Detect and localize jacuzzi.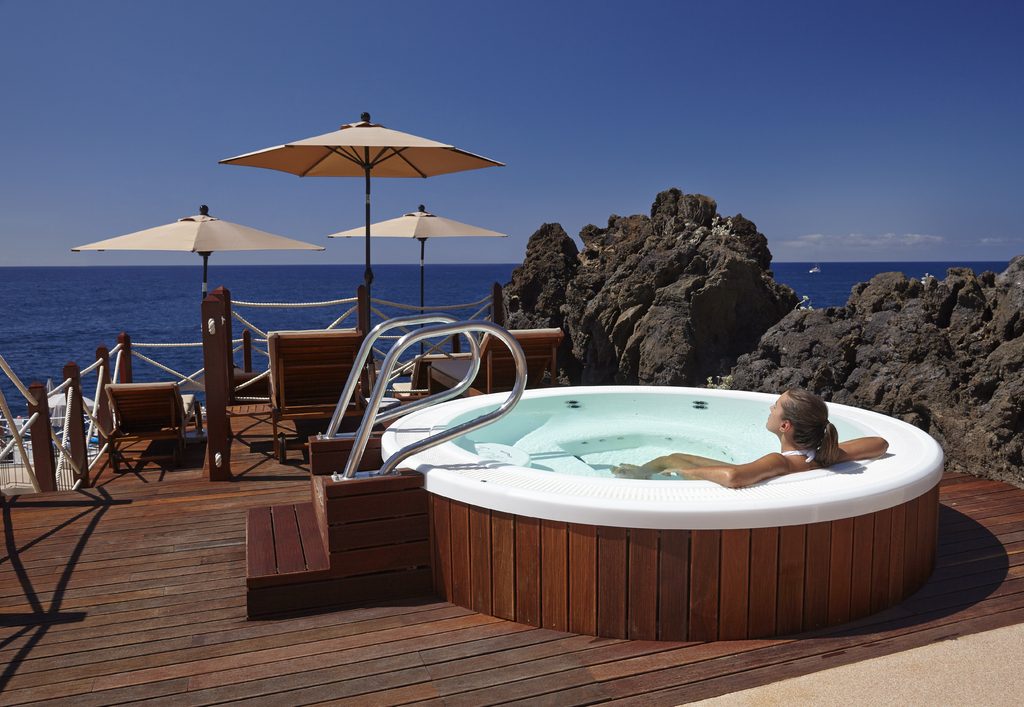
Localized at x1=433, y1=364, x2=946, y2=670.
